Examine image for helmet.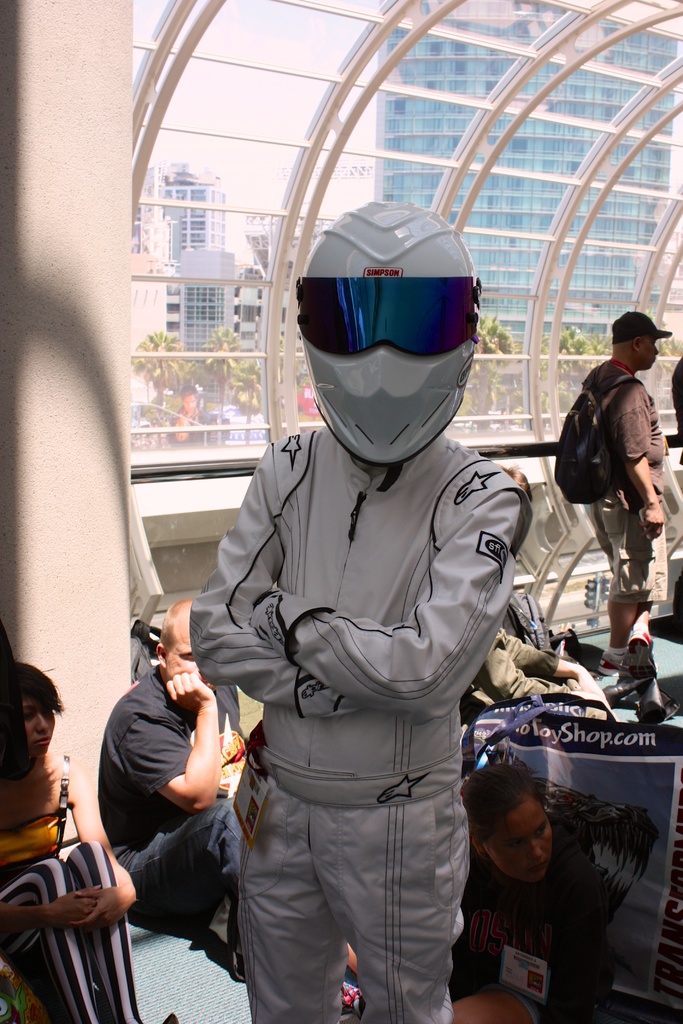
Examination result: box=[288, 174, 486, 444].
